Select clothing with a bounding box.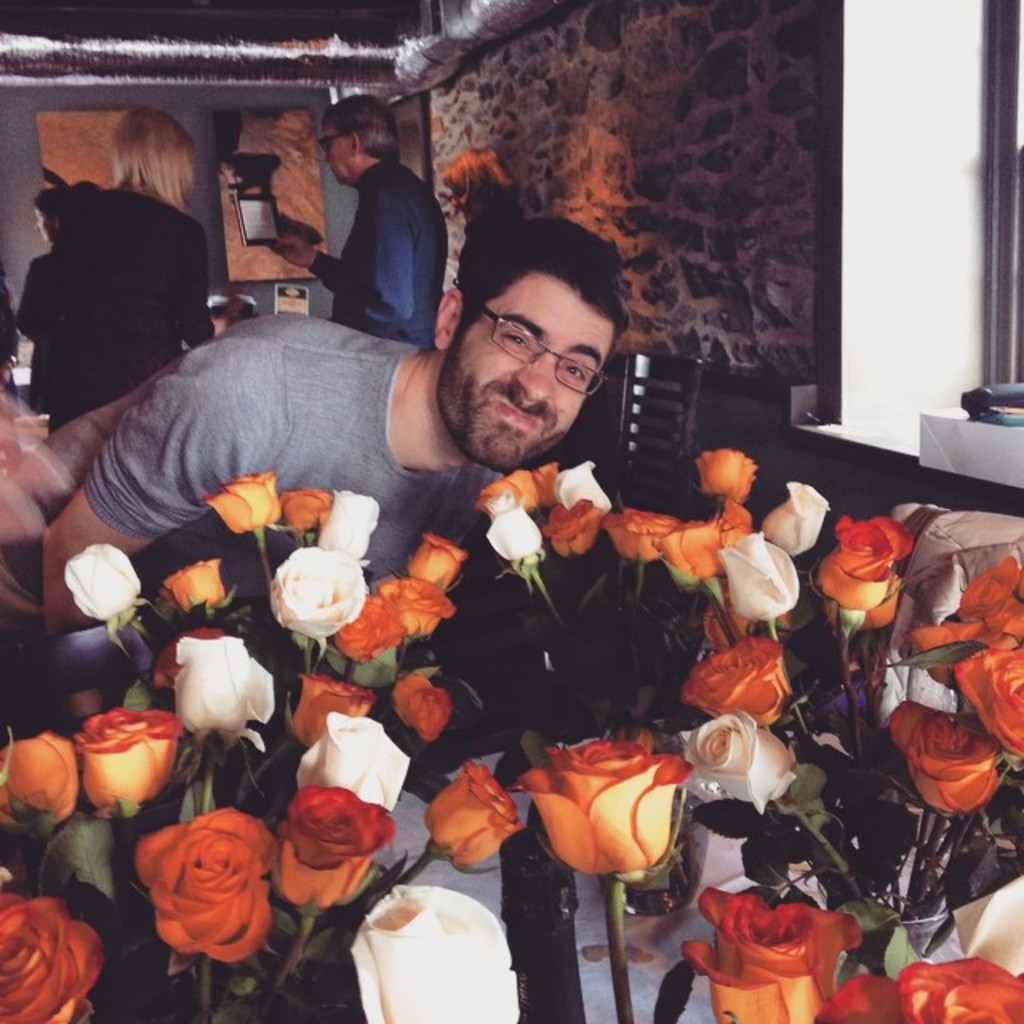
locate(77, 286, 584, 667).
